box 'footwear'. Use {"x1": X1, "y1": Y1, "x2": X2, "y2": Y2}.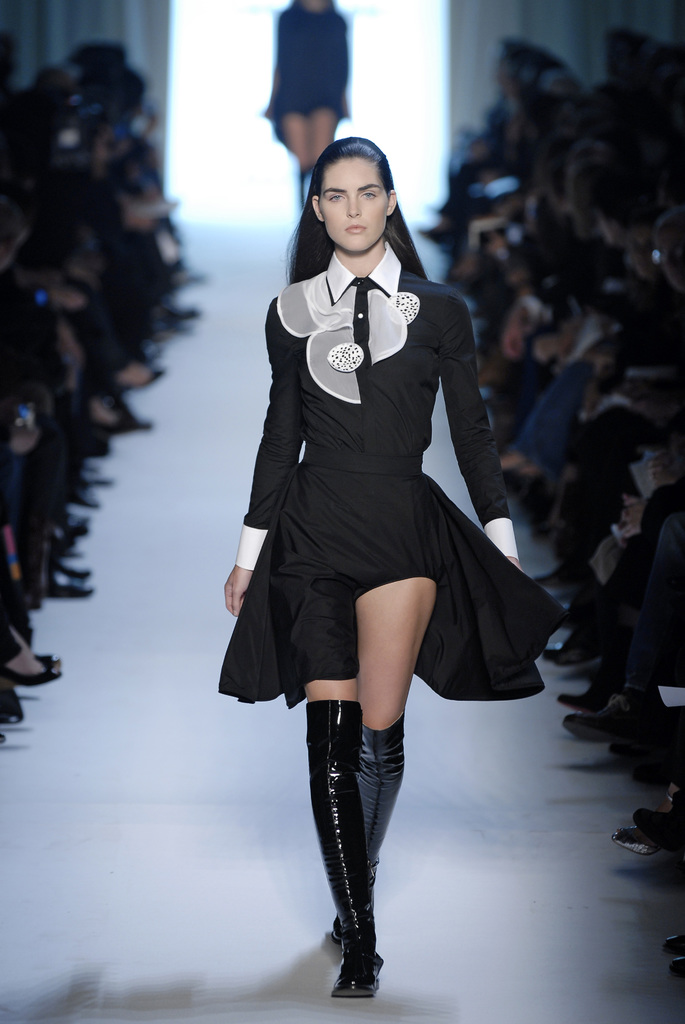
{"x1": 40, "y1": 577, "x2": 100, "y2": 600}.
